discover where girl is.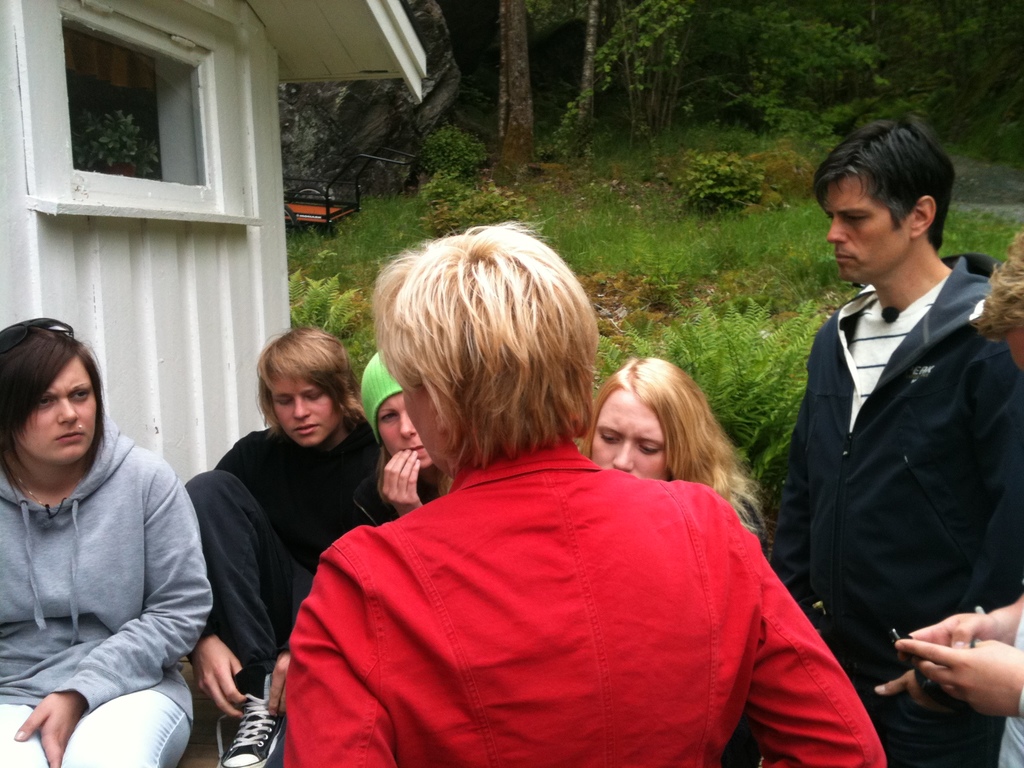
Discovered at rect(279, 220, 890, 767).
